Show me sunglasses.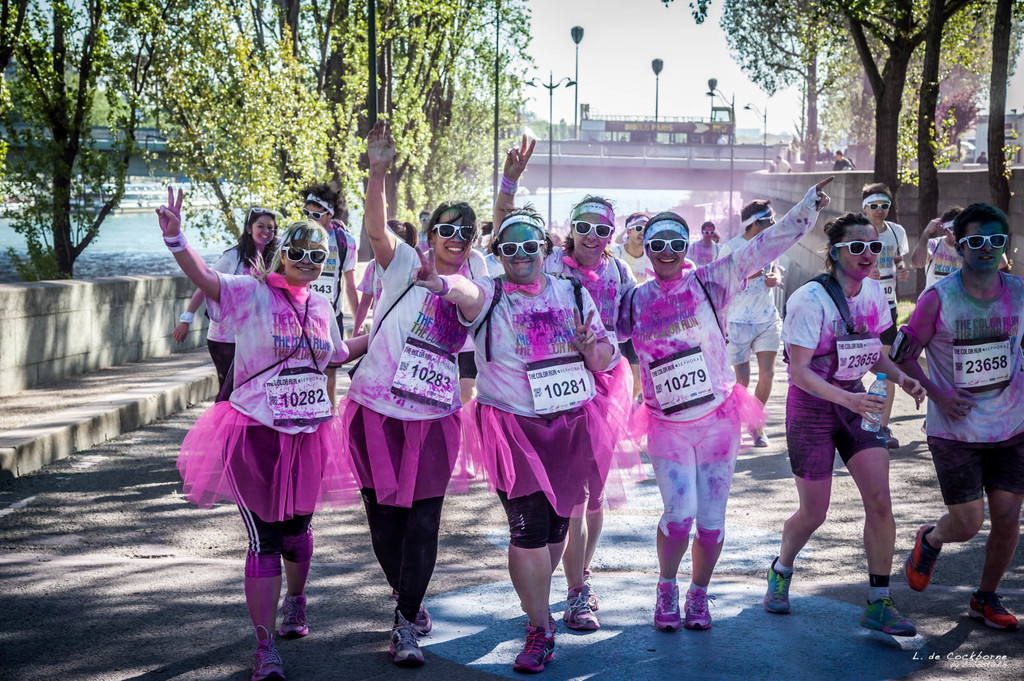
sunglasses is here: x1=757 y1=213 x2=773 y2=224.
